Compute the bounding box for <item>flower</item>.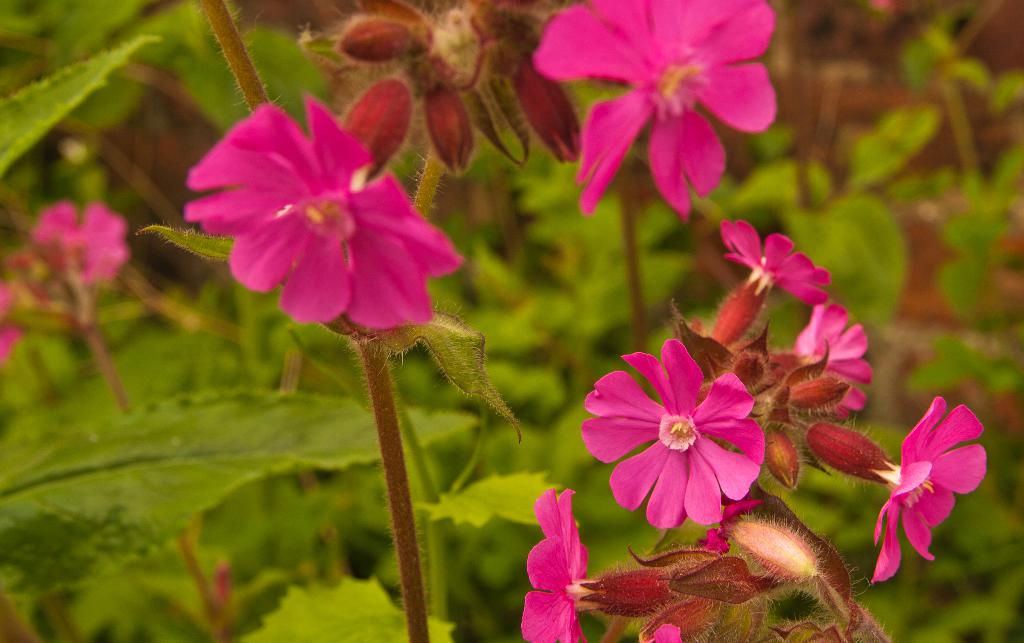
36, 206, 127, 283.
